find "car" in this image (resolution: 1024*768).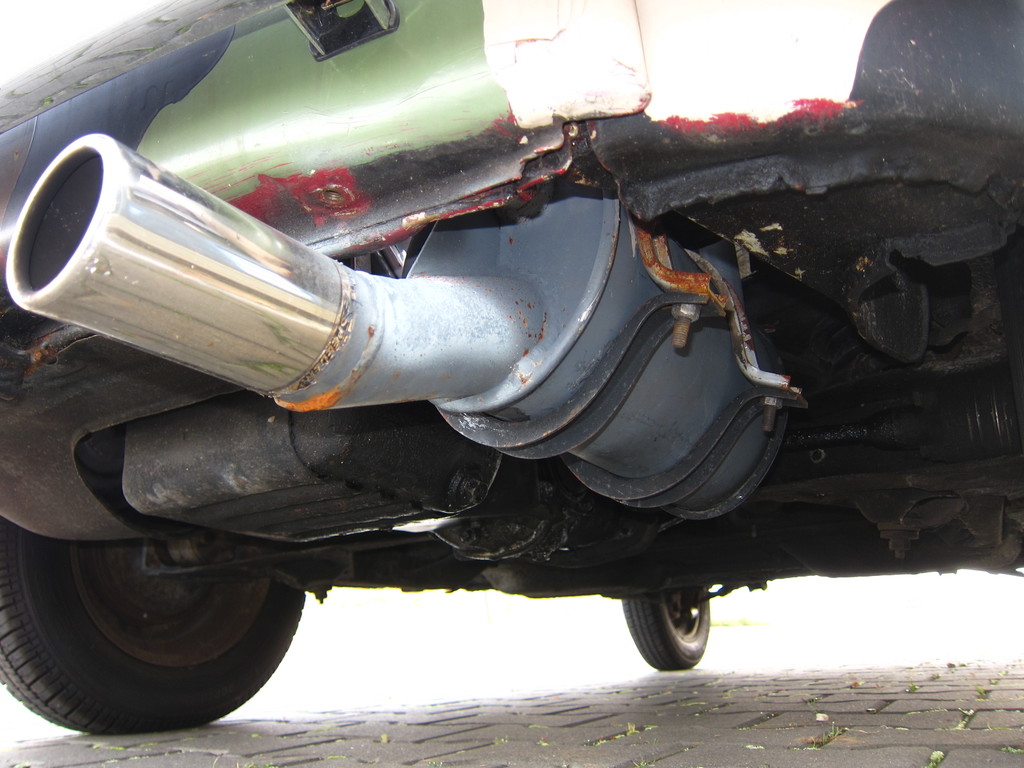
Rect(0, 0, 1023, 733).
